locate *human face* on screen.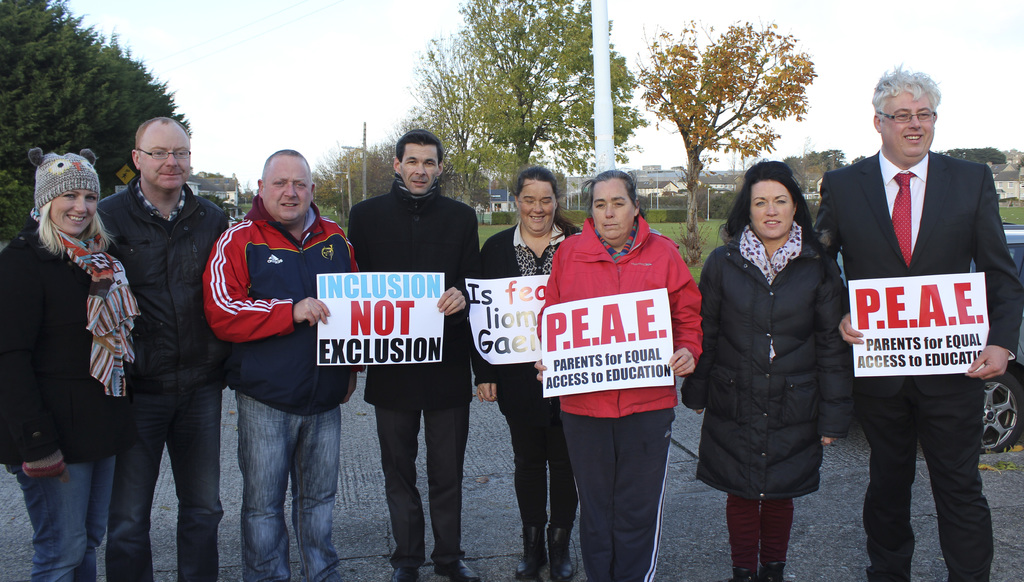
On screen at bbox=(880, 95, 932, 163).
